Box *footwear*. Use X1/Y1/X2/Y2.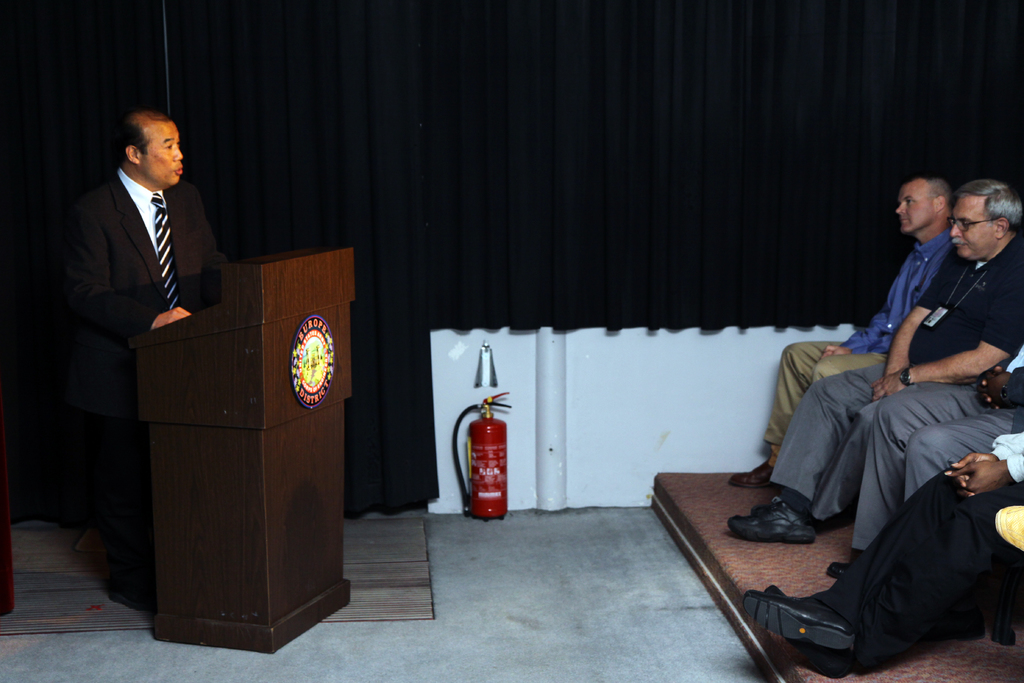
824/561/859/581.
